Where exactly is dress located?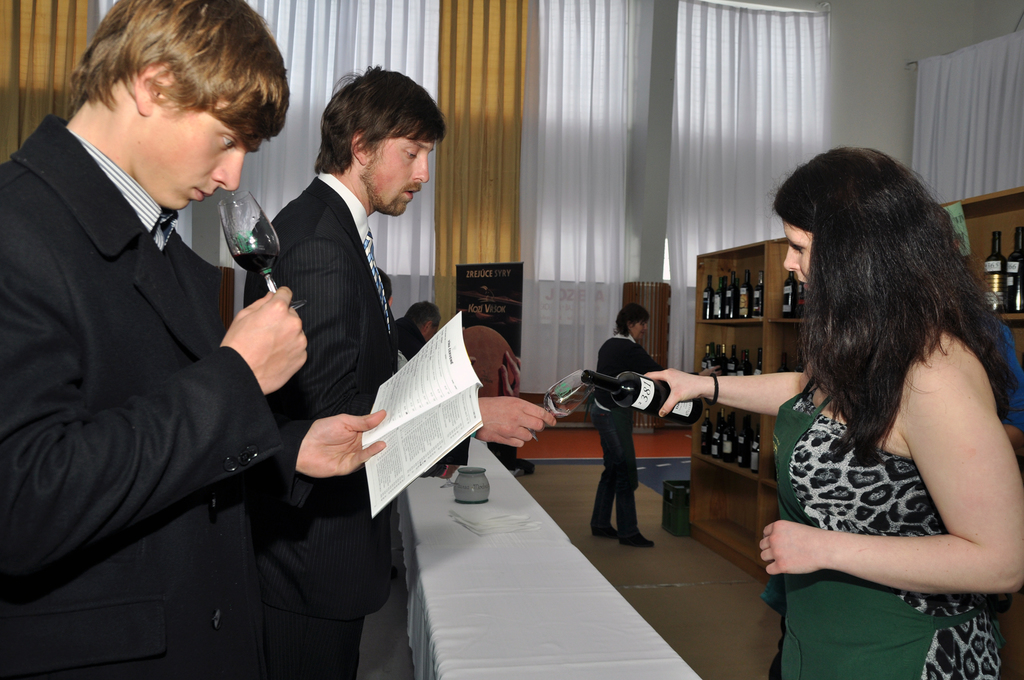
Its bounding box is (760, 379, 1015, 679).
